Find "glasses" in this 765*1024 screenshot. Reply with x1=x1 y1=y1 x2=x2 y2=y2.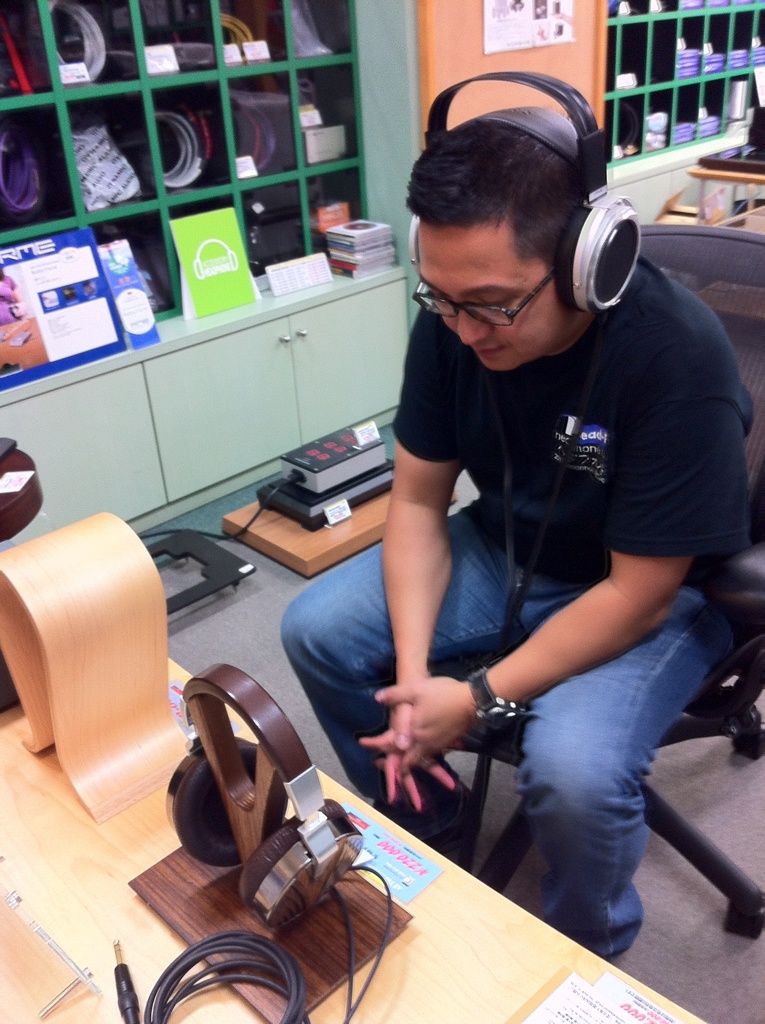
x1=413 y1=272 x2=552 y2=326.
